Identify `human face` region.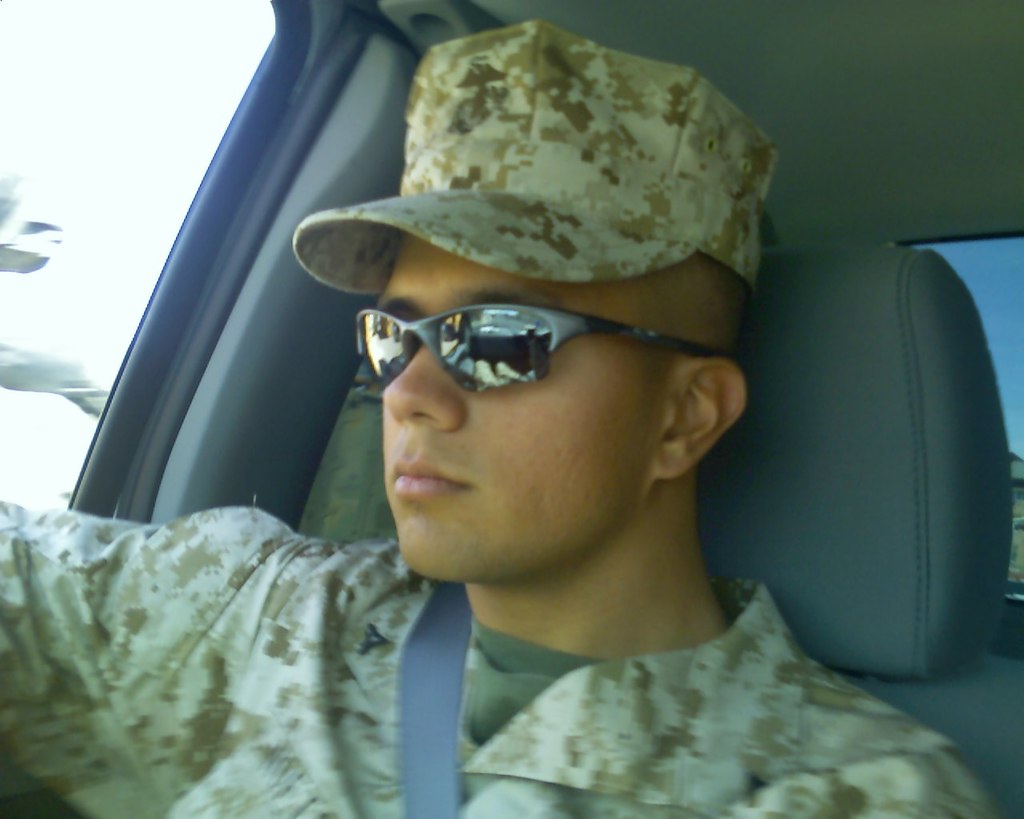
Region: x1=366 y1=234 x2=656 y2=585.
